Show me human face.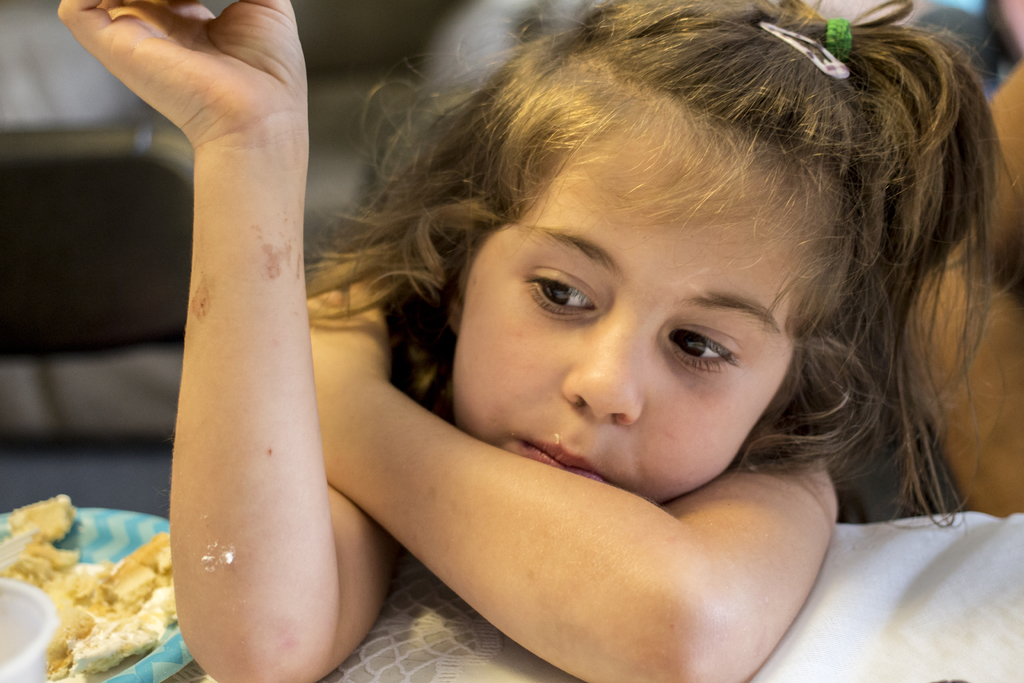
human face is here: [457, 106, 803, 498].
